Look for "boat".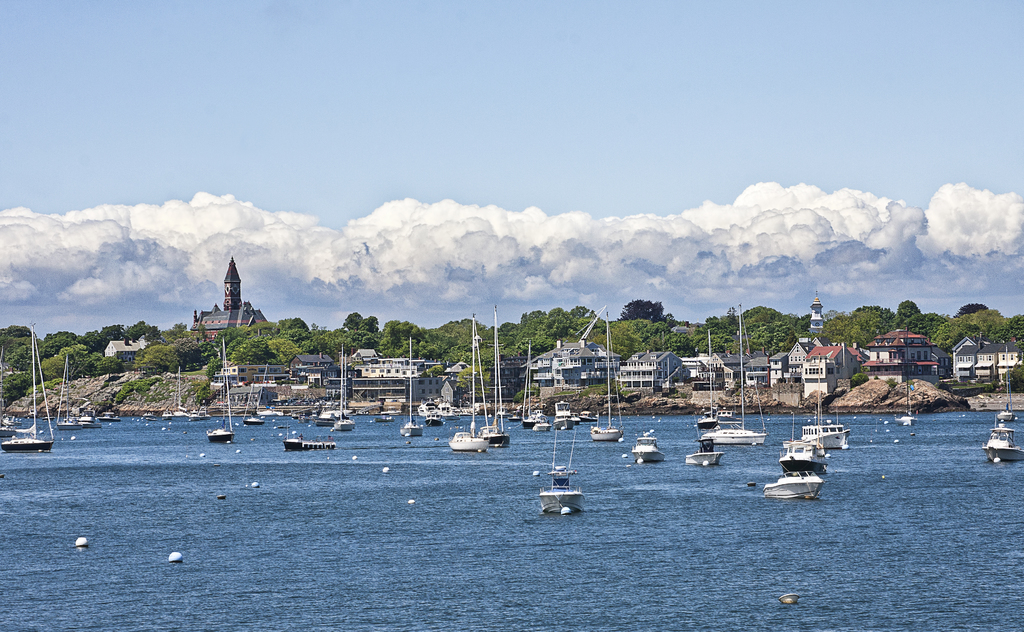
Found: x1=206, y1=336, x2=237, y2=443.
